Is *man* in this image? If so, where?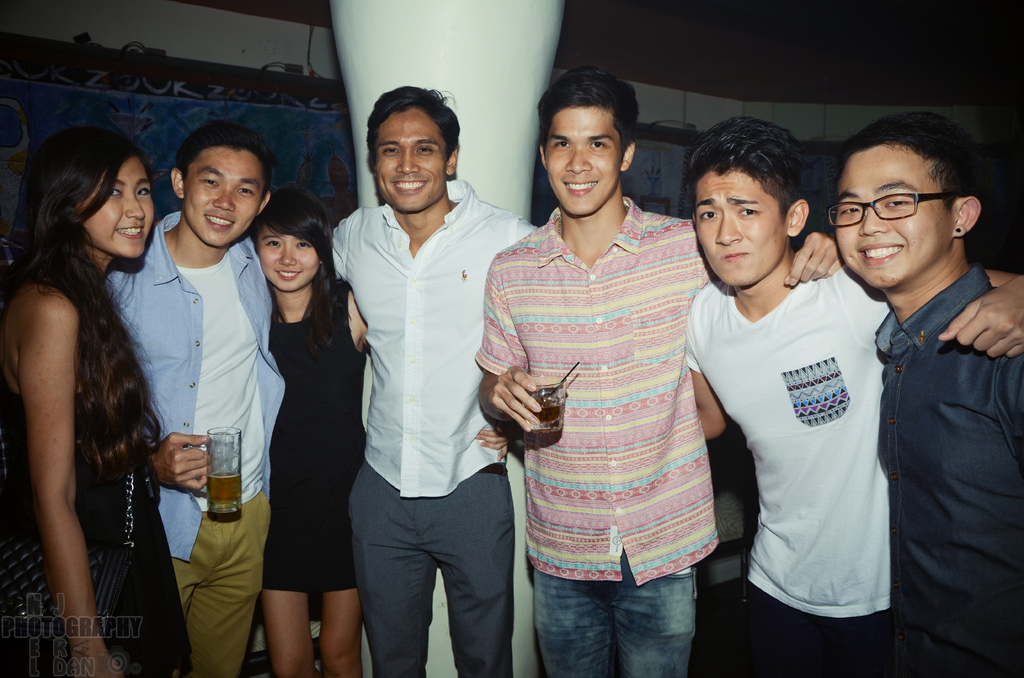
Yes, at BBox(323, 81, 543, 677).
